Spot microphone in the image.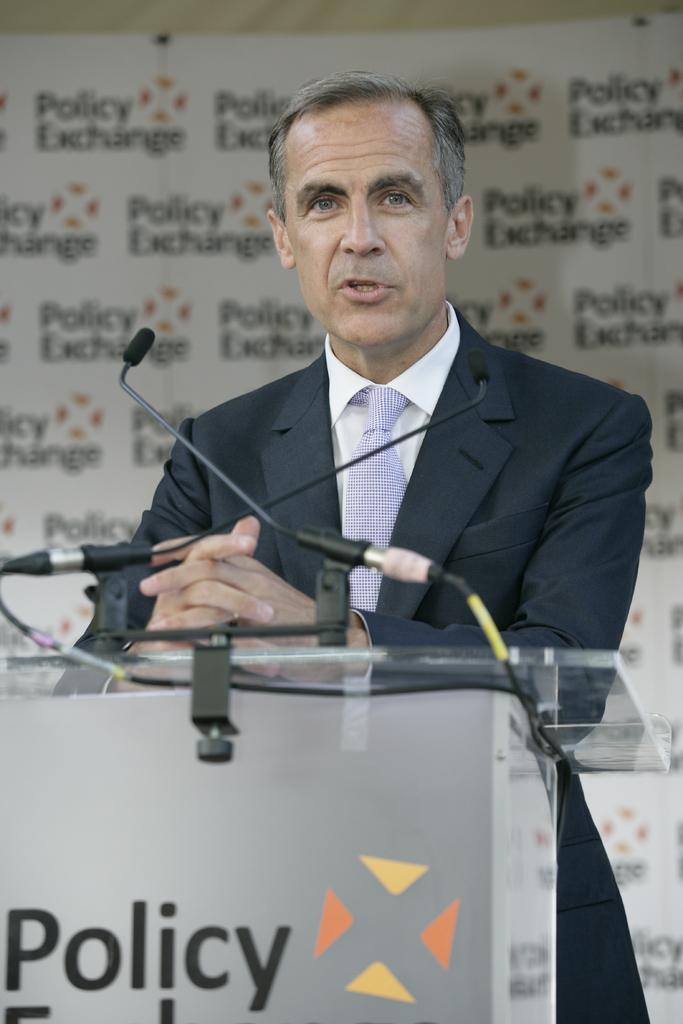
microphone found at [110, 323, 468, 603].
